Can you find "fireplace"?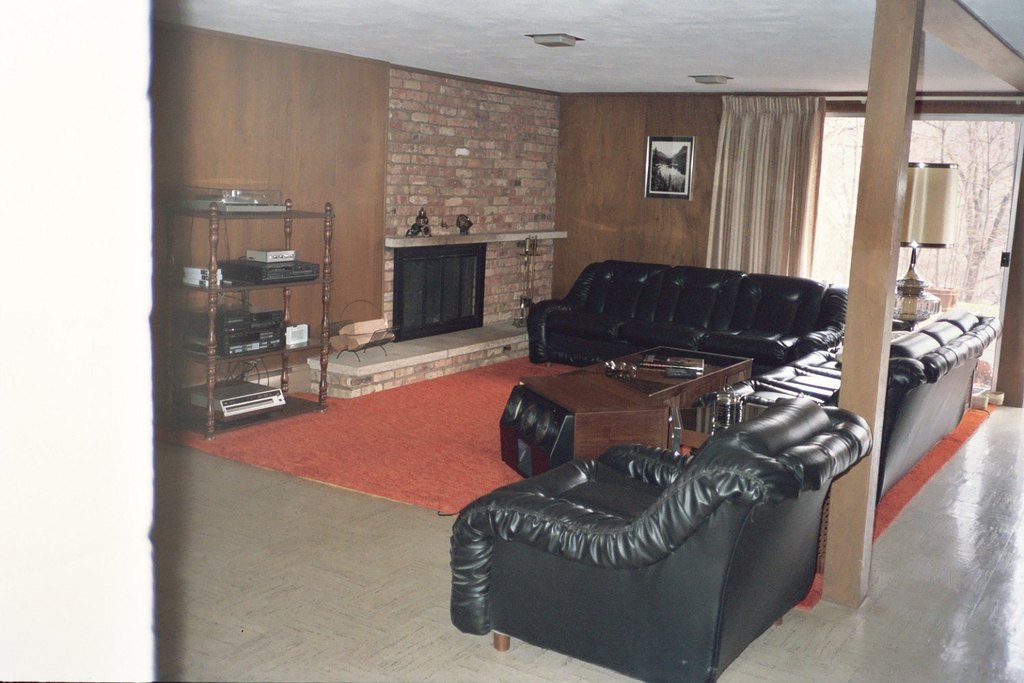
Yes, bounding box: 393:242:486:341.
